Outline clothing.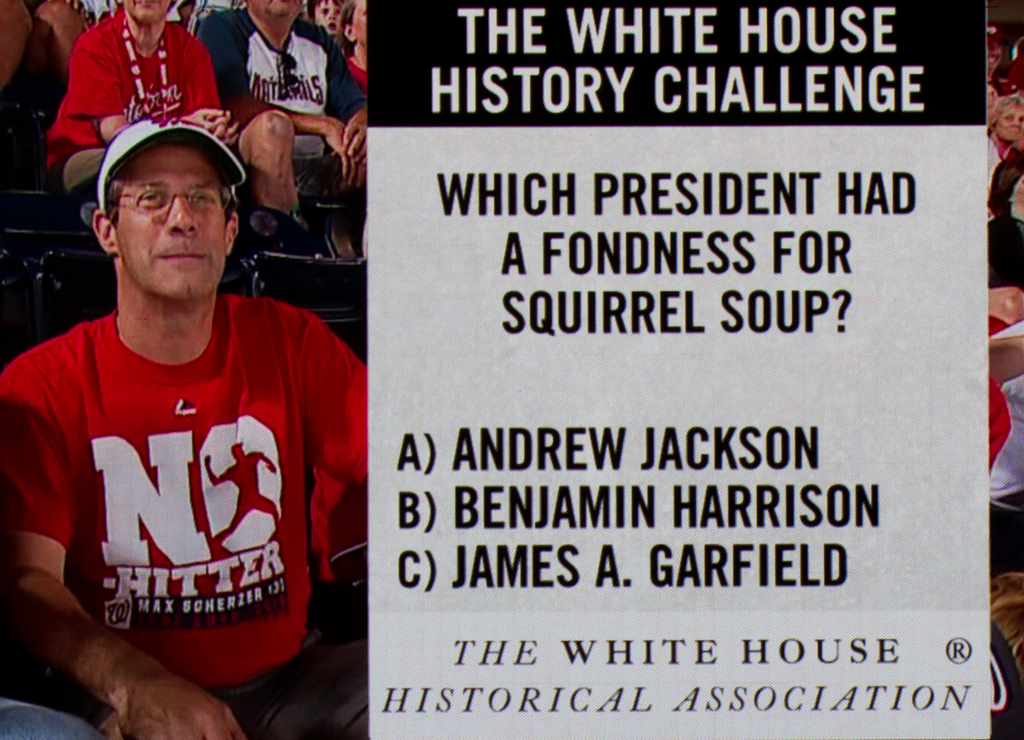
Outline: (left=342, top=49, right=371, bottom=93).
